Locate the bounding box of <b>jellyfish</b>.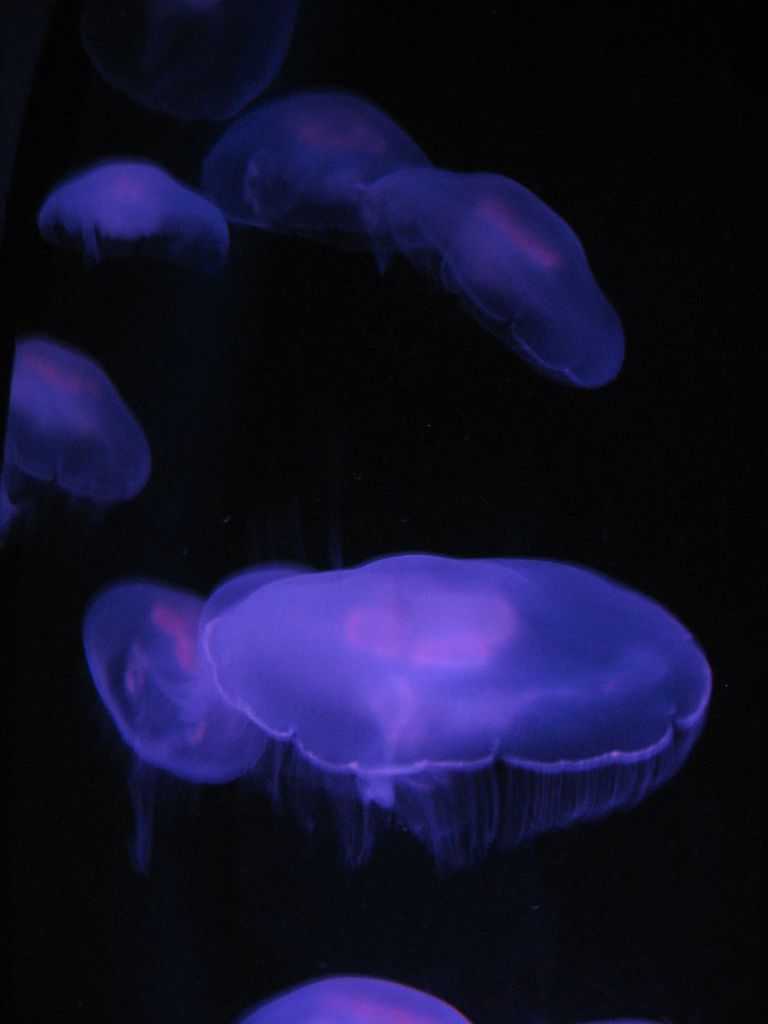
Bounding box: 0/333/157/508.
